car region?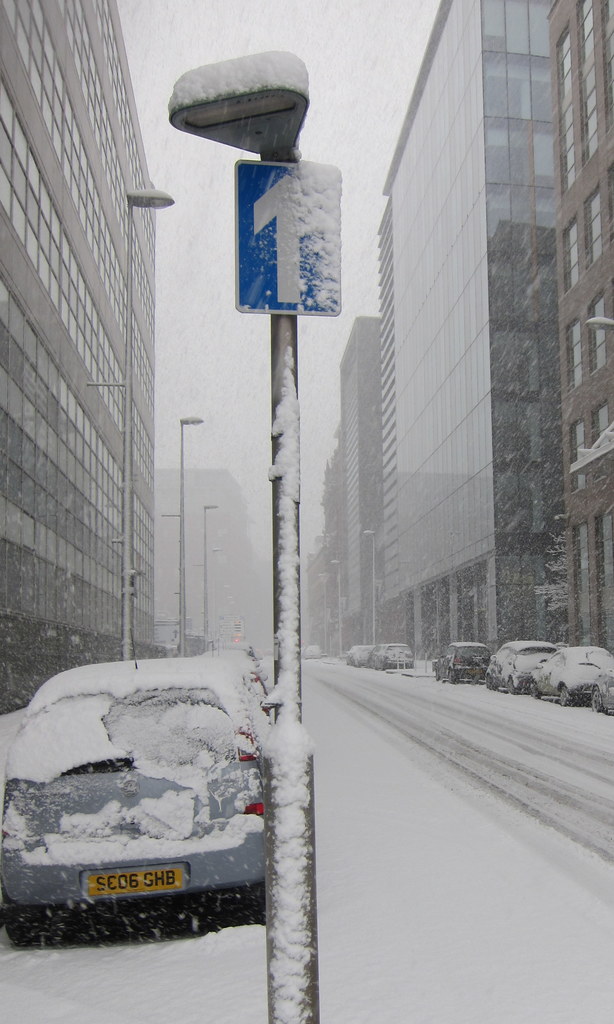
(x1=488, y1=641, x2=561, y2=690)
